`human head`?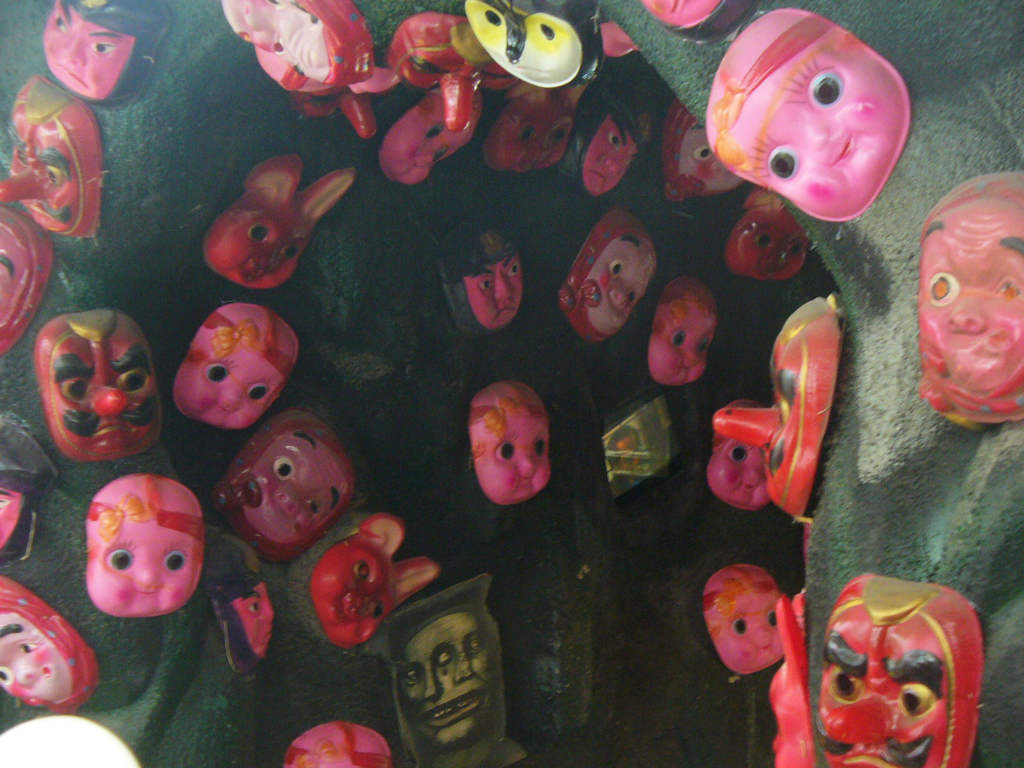
(x1=435, y1=220, x2=520, y2=333)
